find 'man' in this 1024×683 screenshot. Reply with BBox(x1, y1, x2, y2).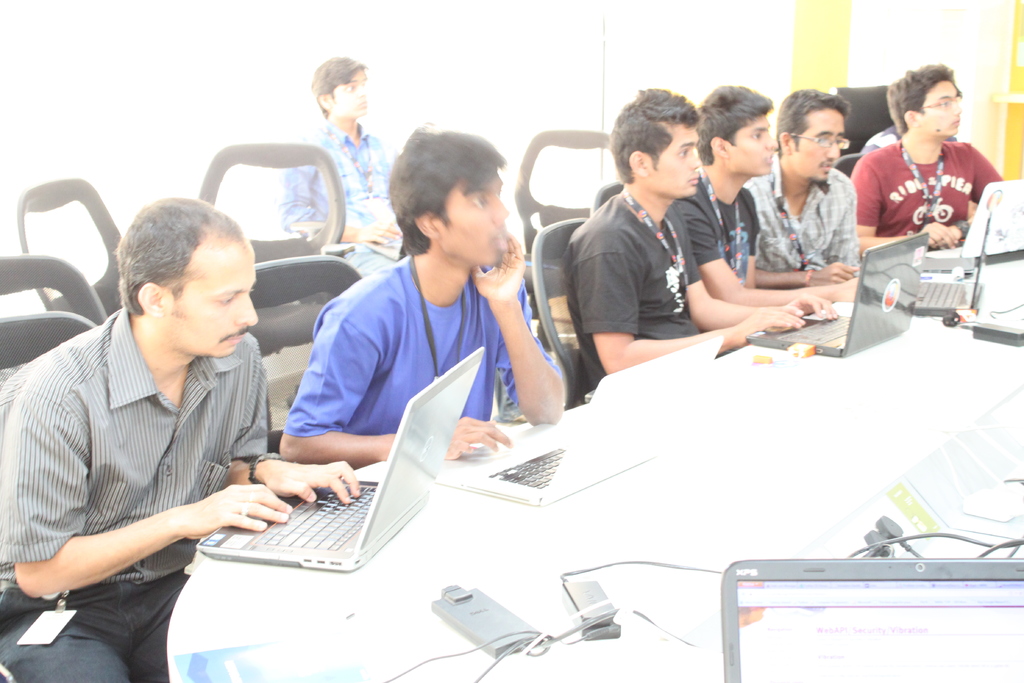
BBox(849, 63, 1005, 260).
